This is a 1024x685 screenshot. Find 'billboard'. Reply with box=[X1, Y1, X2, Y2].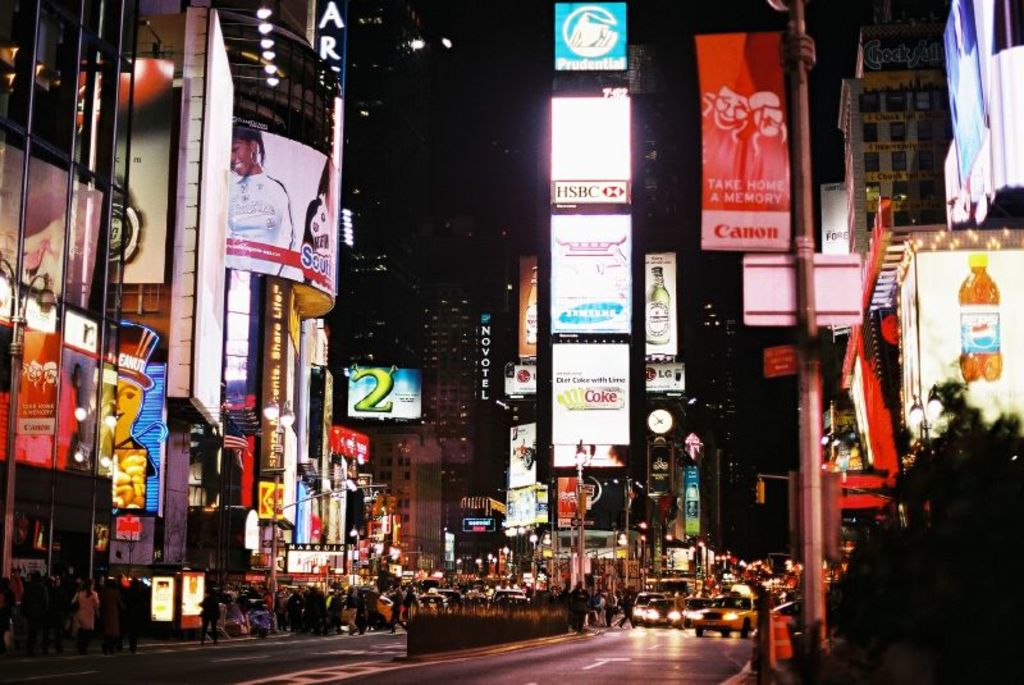
box=[500, 484, 544, 525].
